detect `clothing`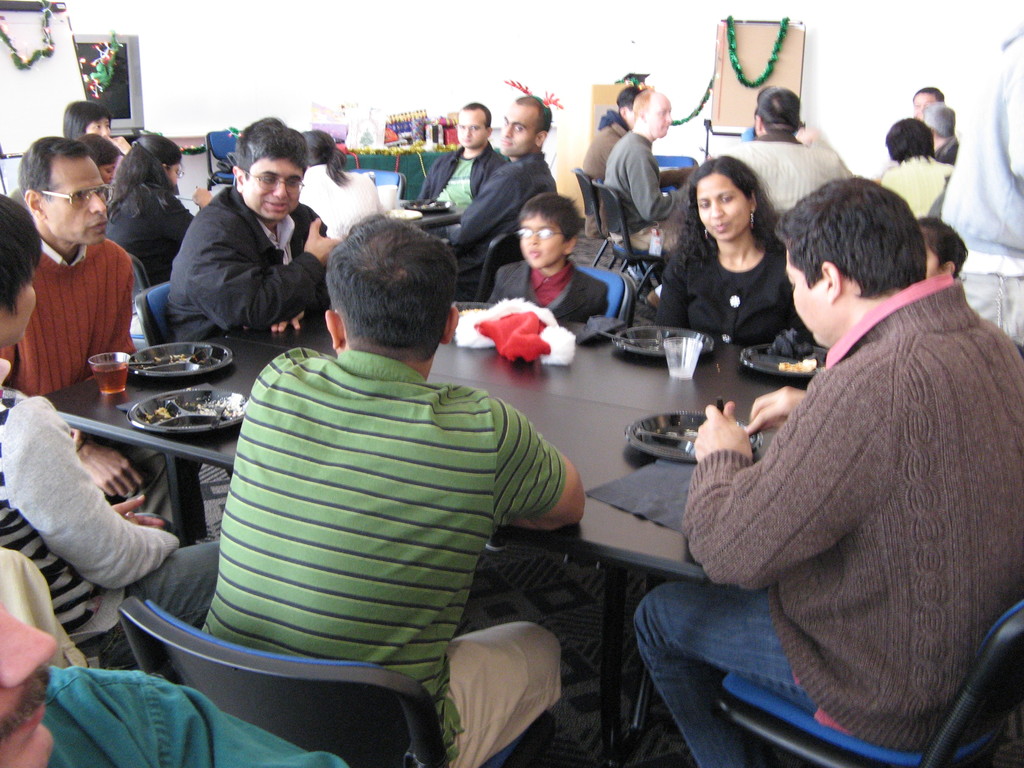
[495,250,611,323]
